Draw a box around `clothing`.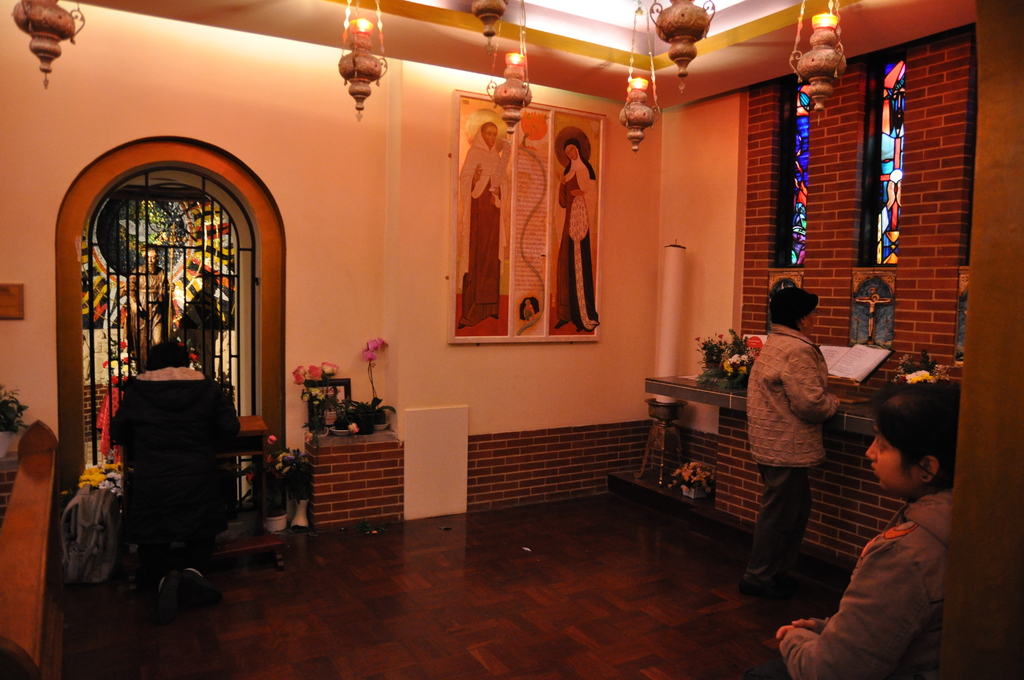
crop(461, 122, 507, 322).
